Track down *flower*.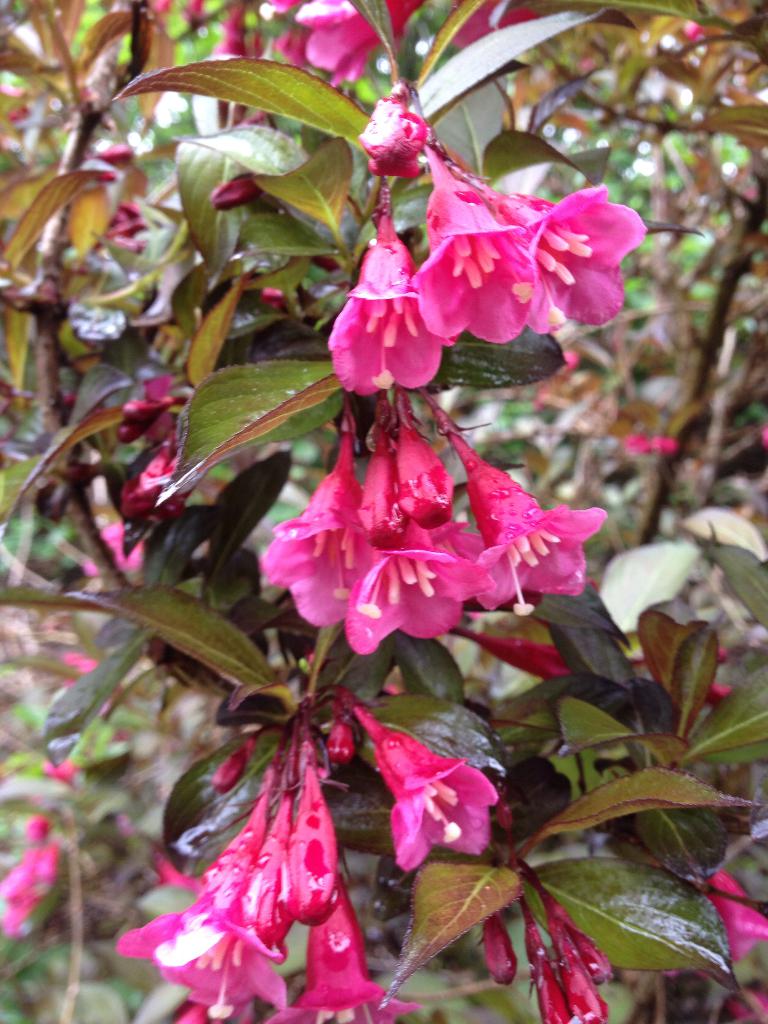
Tracked to (345,688,499,879).
